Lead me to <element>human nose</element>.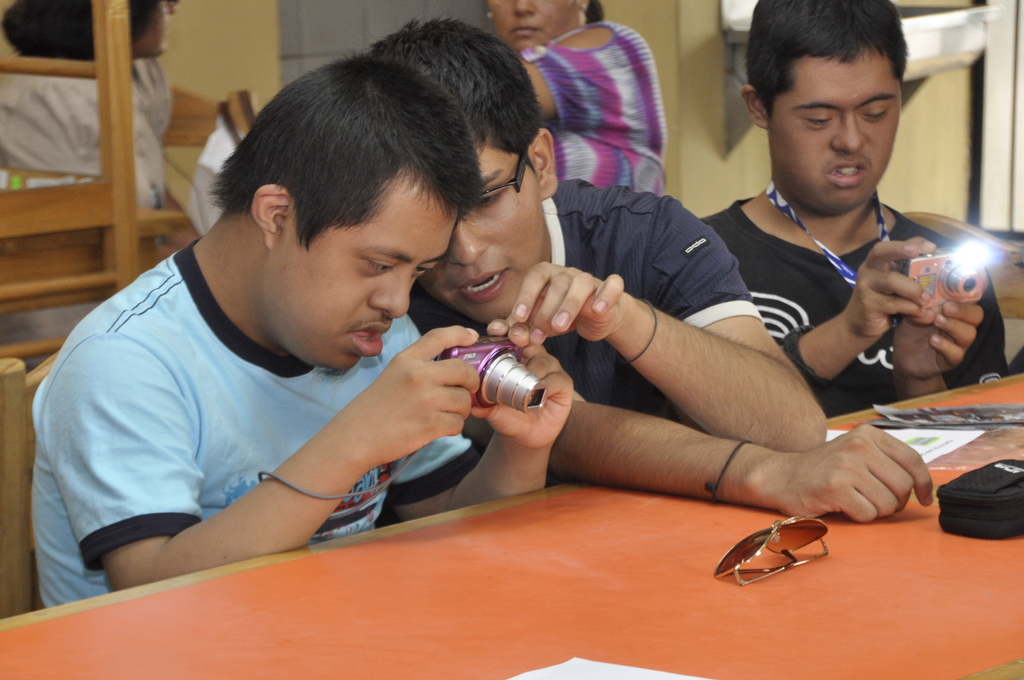
Lead to 450:223:484:264.
